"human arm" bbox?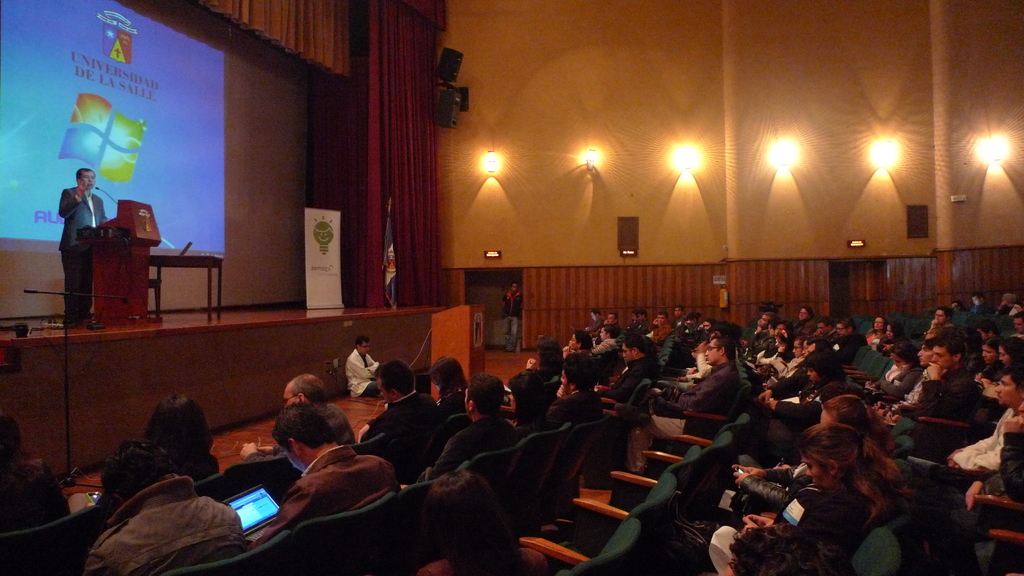
[left=755, top=348, right=794, bottom=372]
